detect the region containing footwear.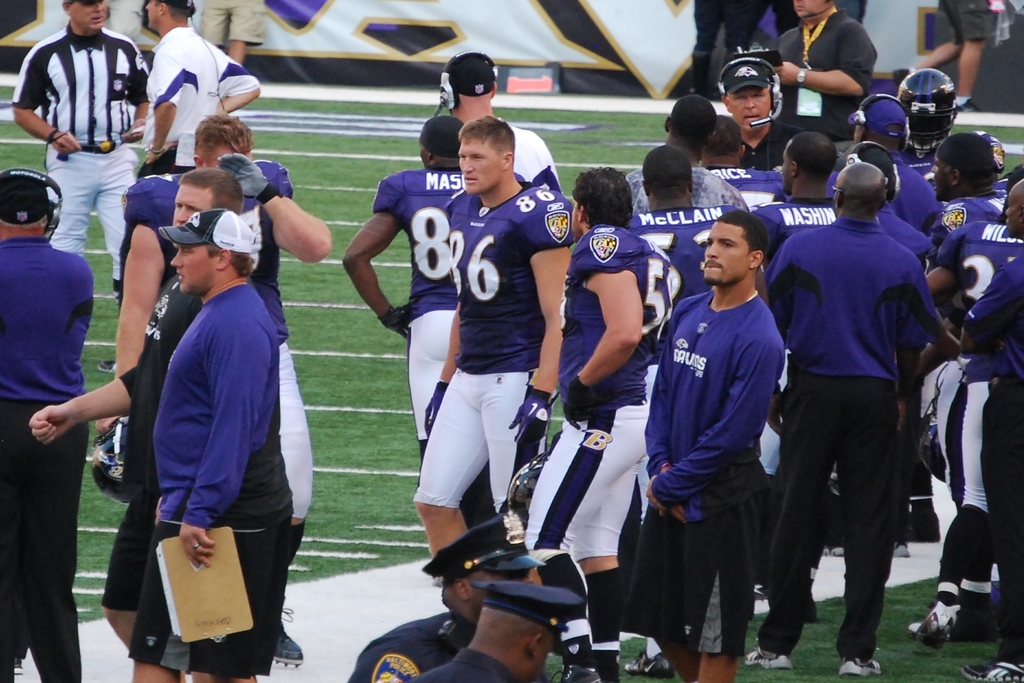
bbox=(547, 662, 598, 682).
